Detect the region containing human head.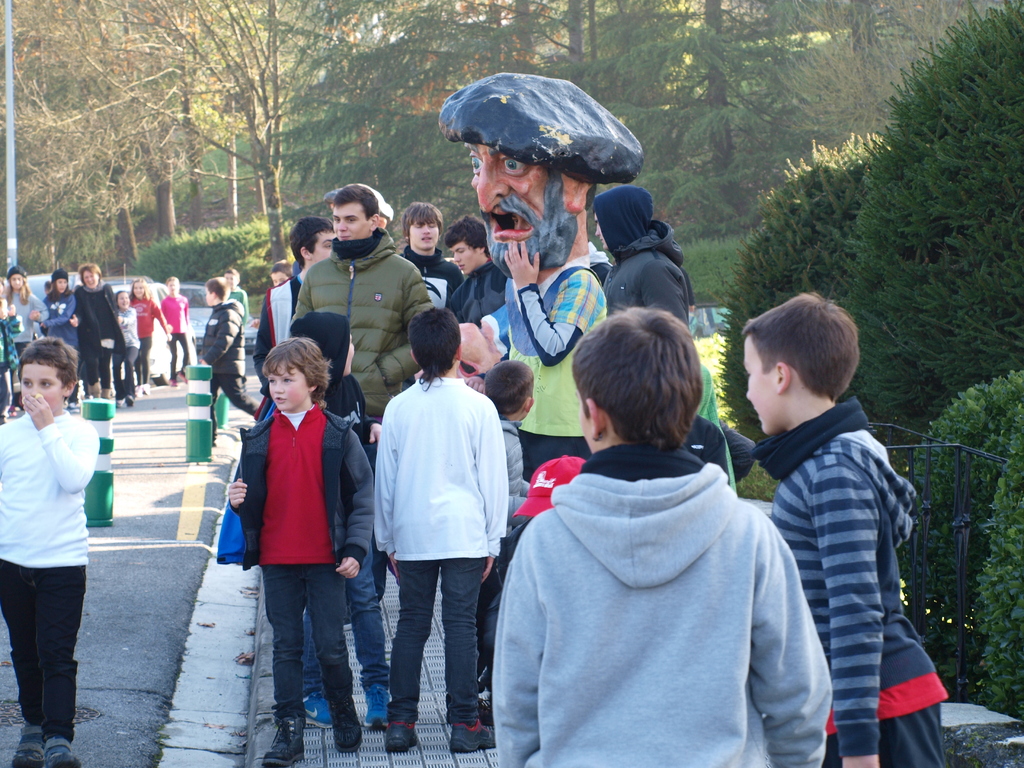
detection(321, 183, 397, 228).
